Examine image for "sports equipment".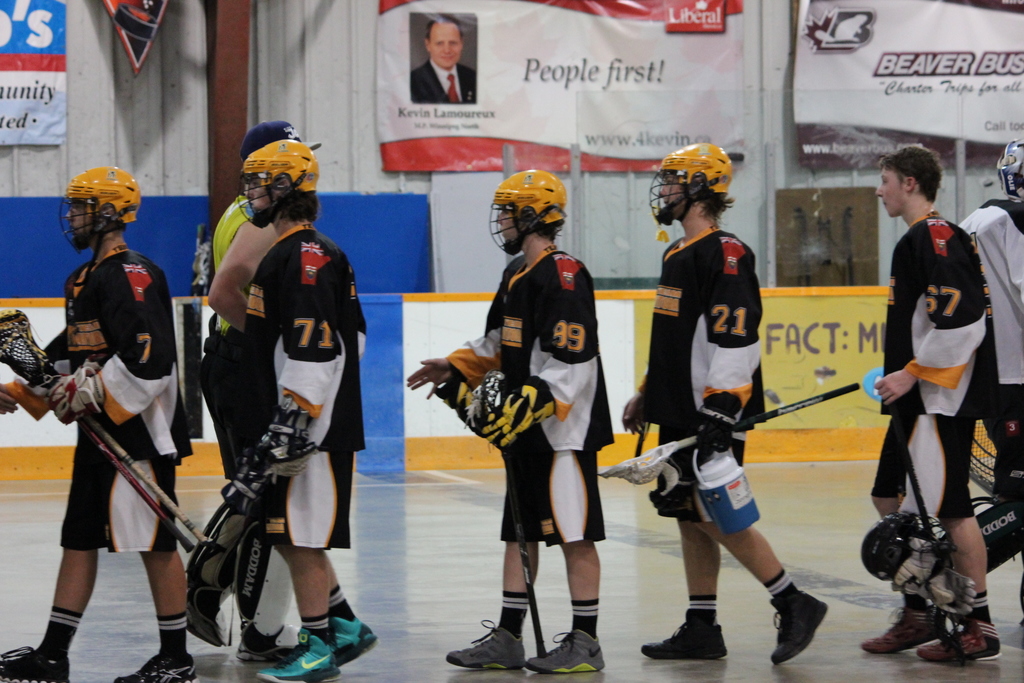
Examination result: 916:620:999:662.
